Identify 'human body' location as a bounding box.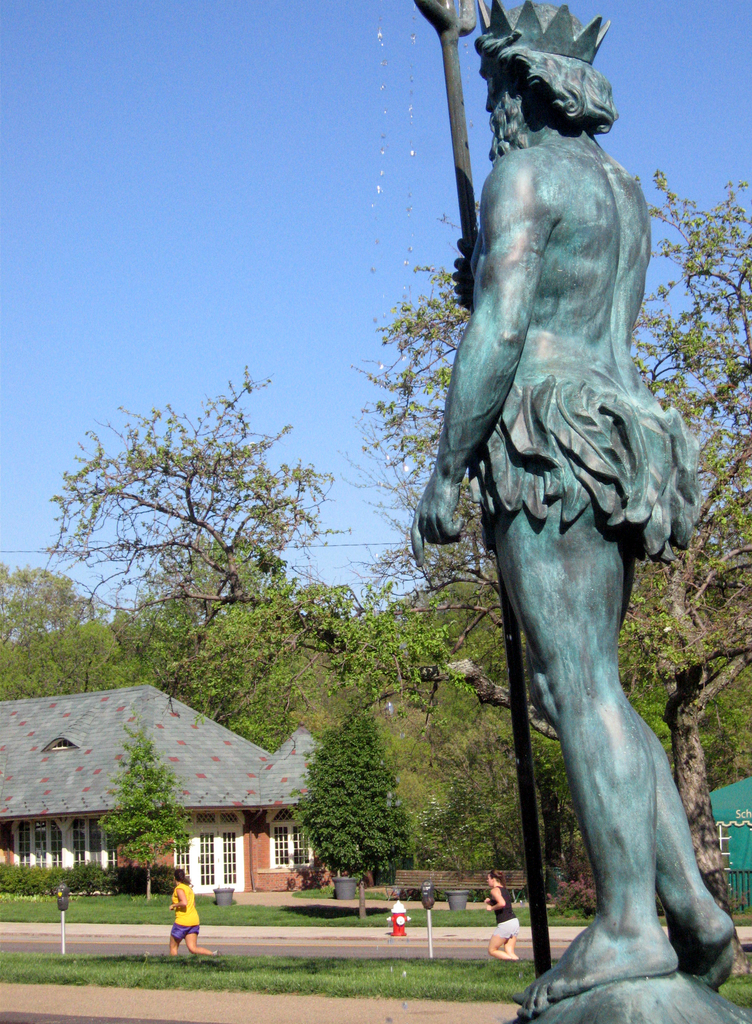
Rect(428, 28, 708, 1016).
